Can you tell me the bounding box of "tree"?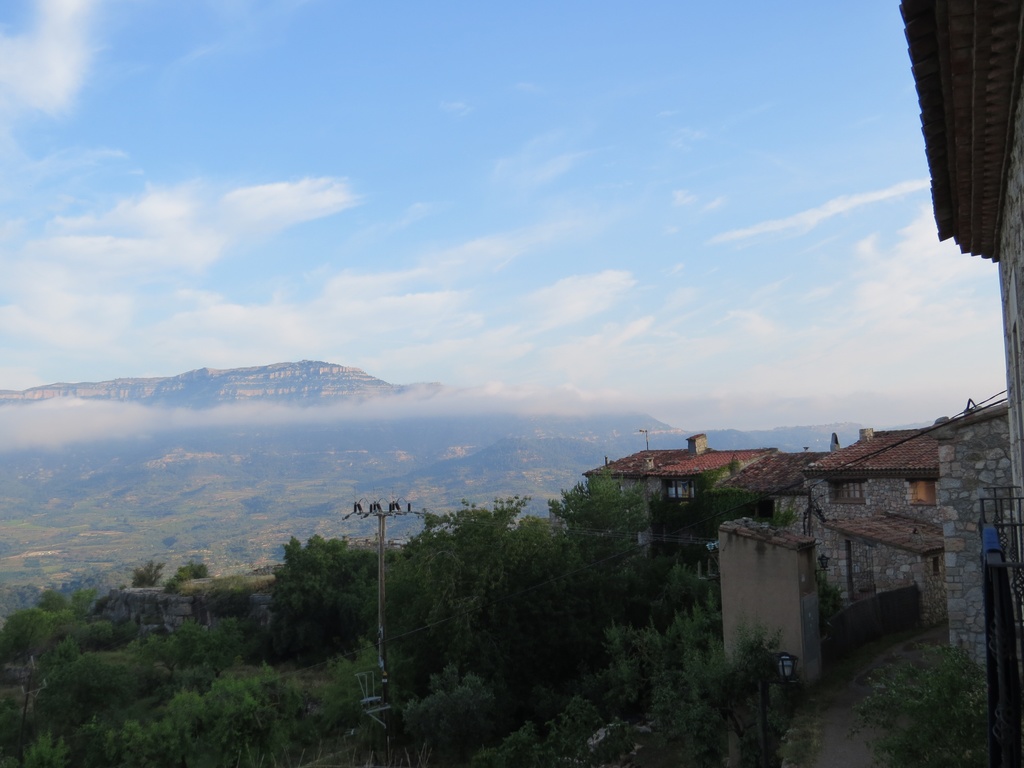
l=861, t=634, r=993, b=767.
